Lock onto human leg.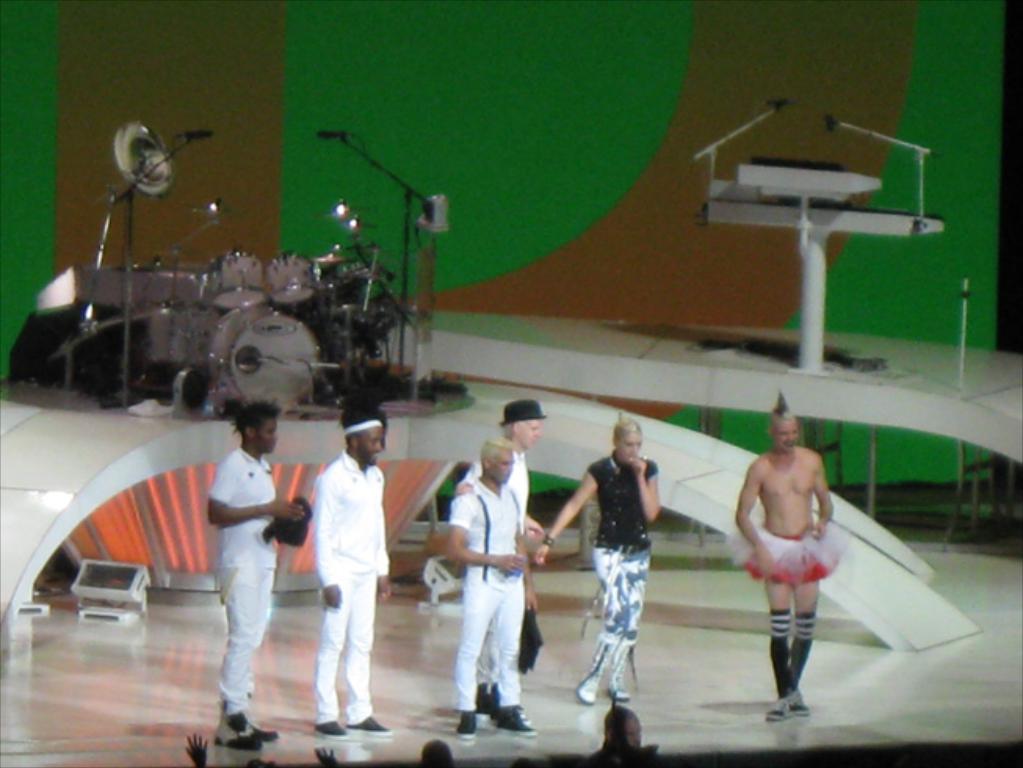
Locked: <region>457, 583, 497, 740</region>.
